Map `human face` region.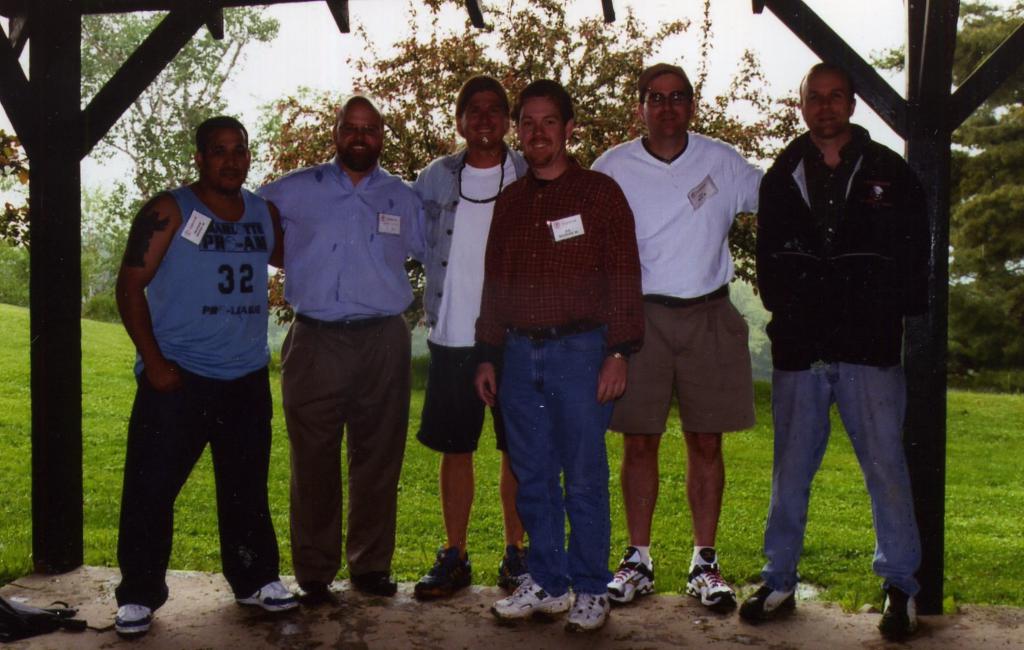
Mapped to {"x1": 645, "y1": 71, "x2": 691, "y2": 131}.
